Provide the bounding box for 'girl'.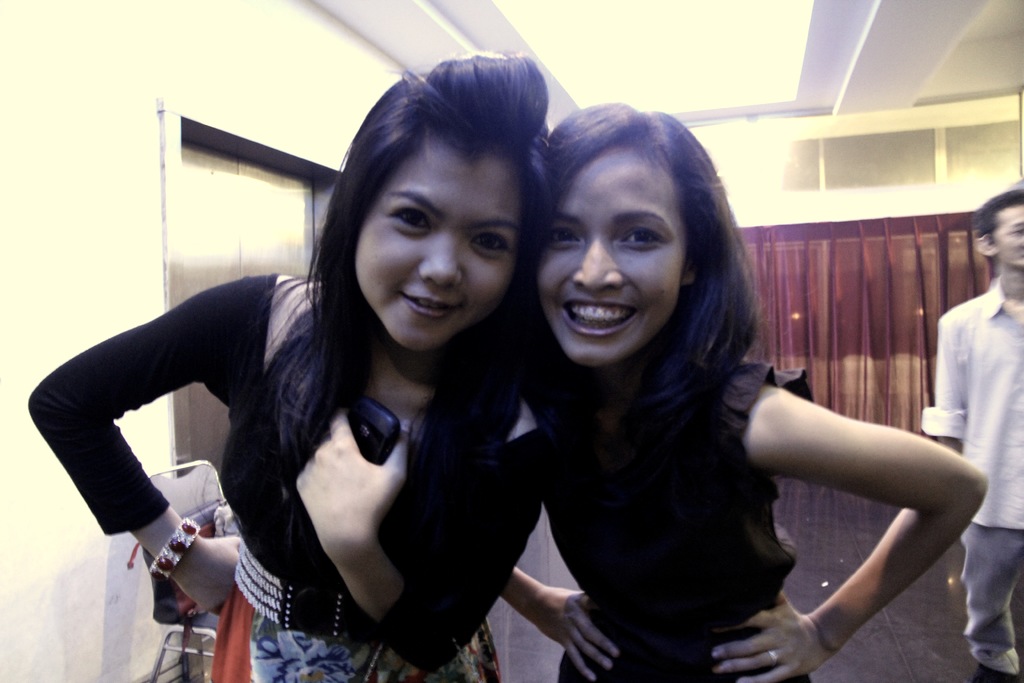
crop(499, 101, 990, 682).
